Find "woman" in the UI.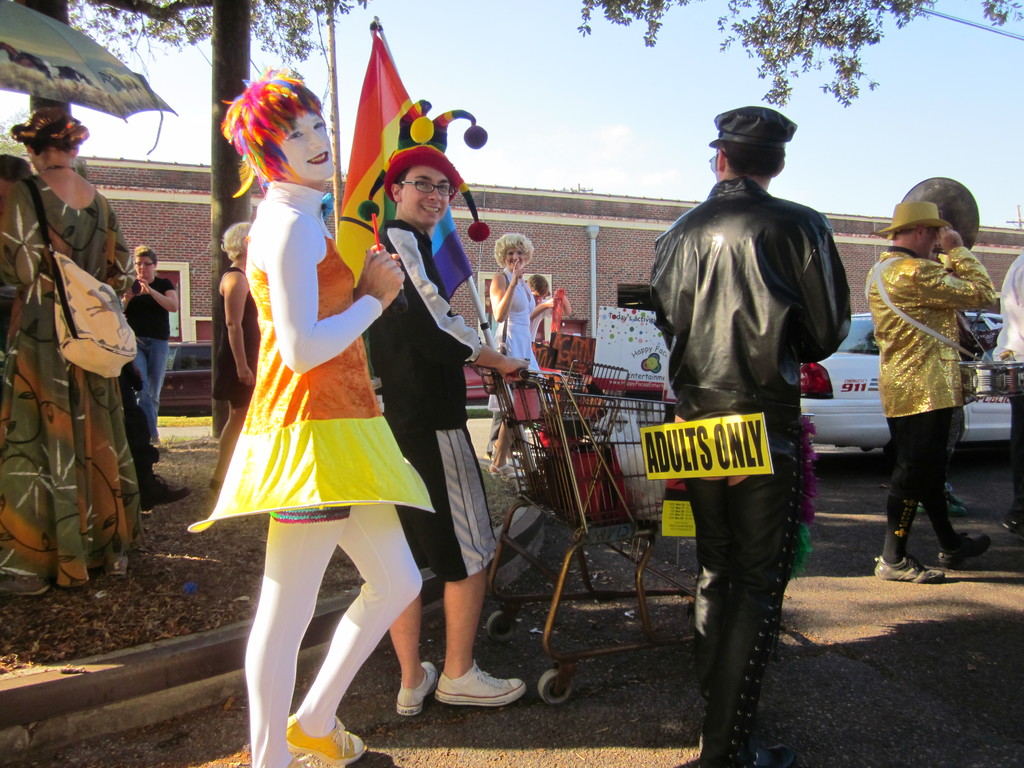
UI element at {"x1": 488, "y1": 227, "x2": 558, "y2": 479}.
